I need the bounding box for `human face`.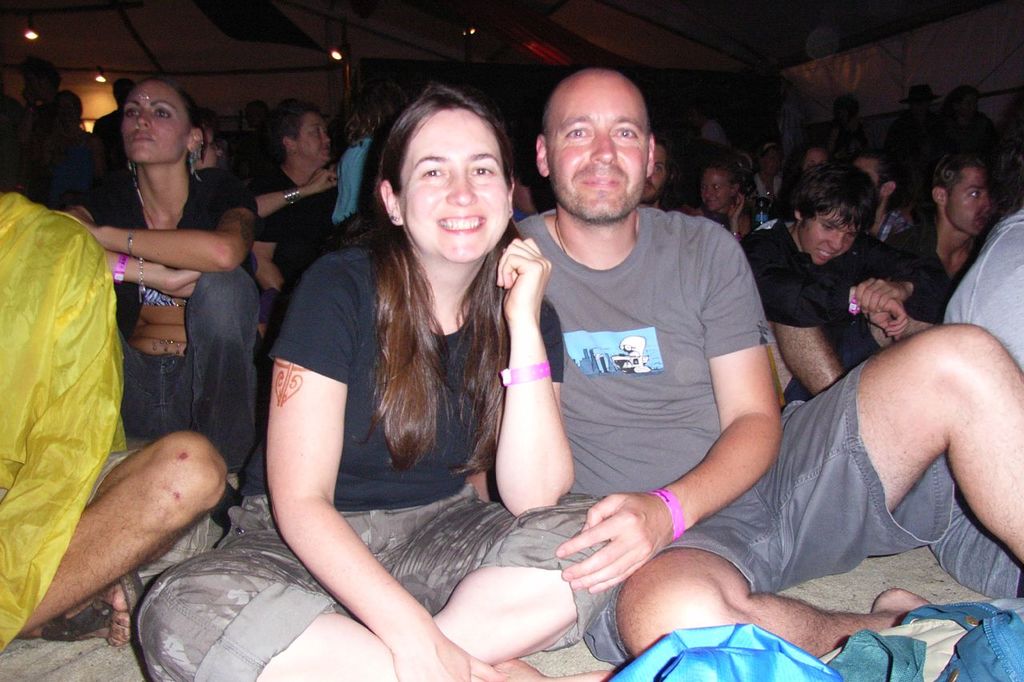
Here it is: BBox(704, 172, 732, 207).
